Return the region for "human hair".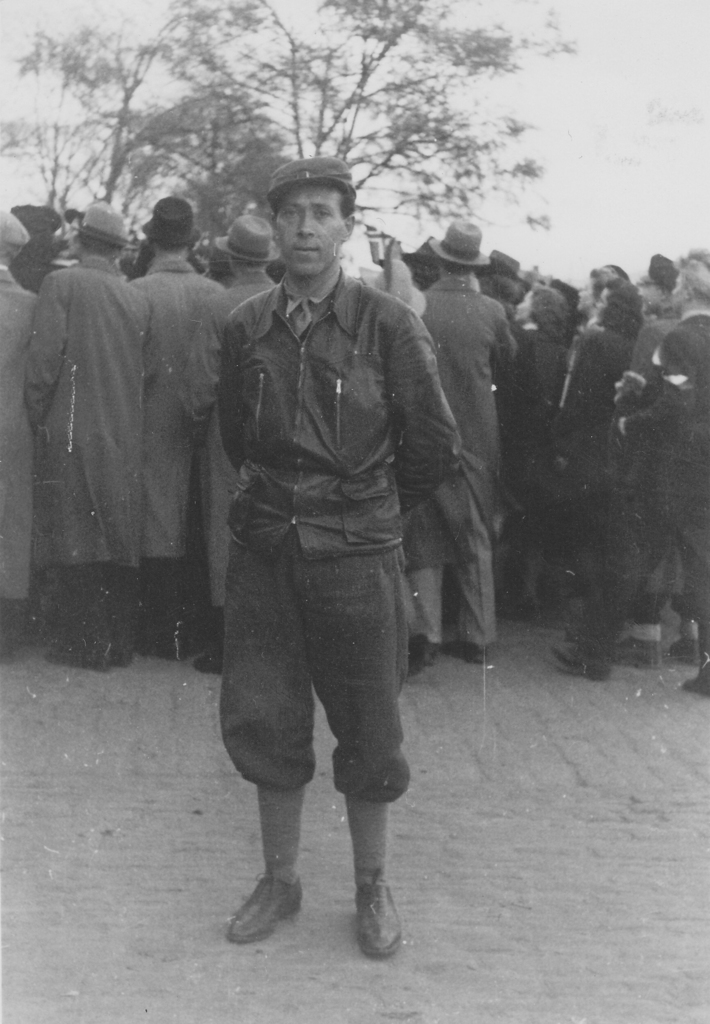
select_region(601, 276, 643, 339).
